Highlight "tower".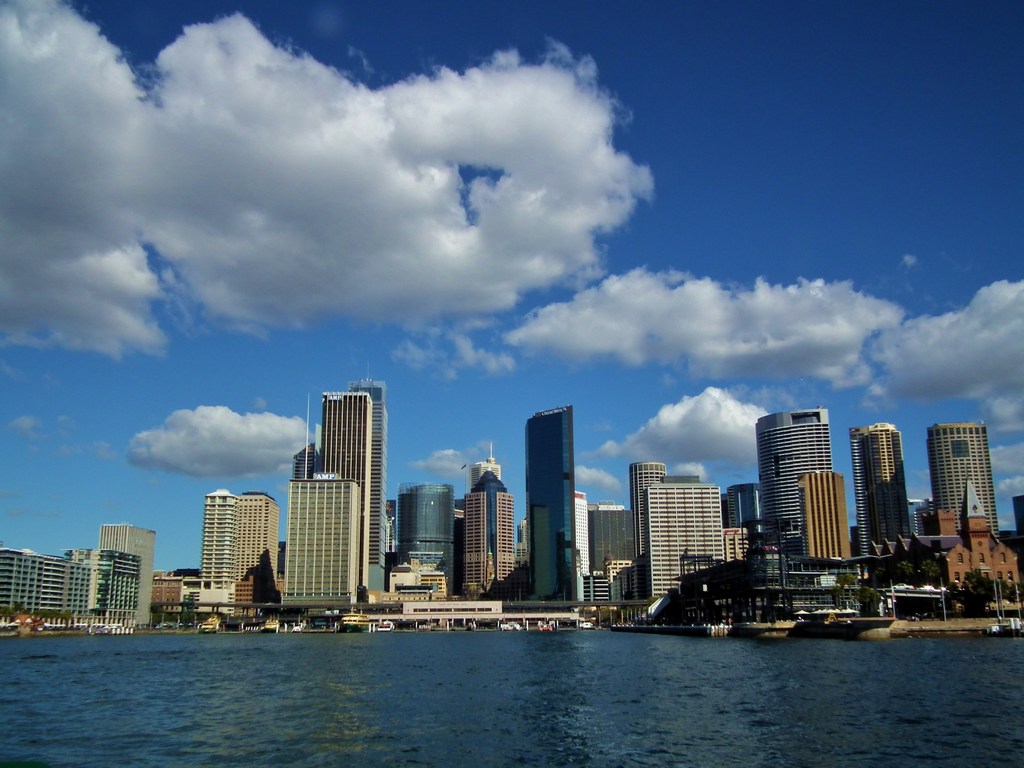
Highlighted region: [101,518,157,623].
